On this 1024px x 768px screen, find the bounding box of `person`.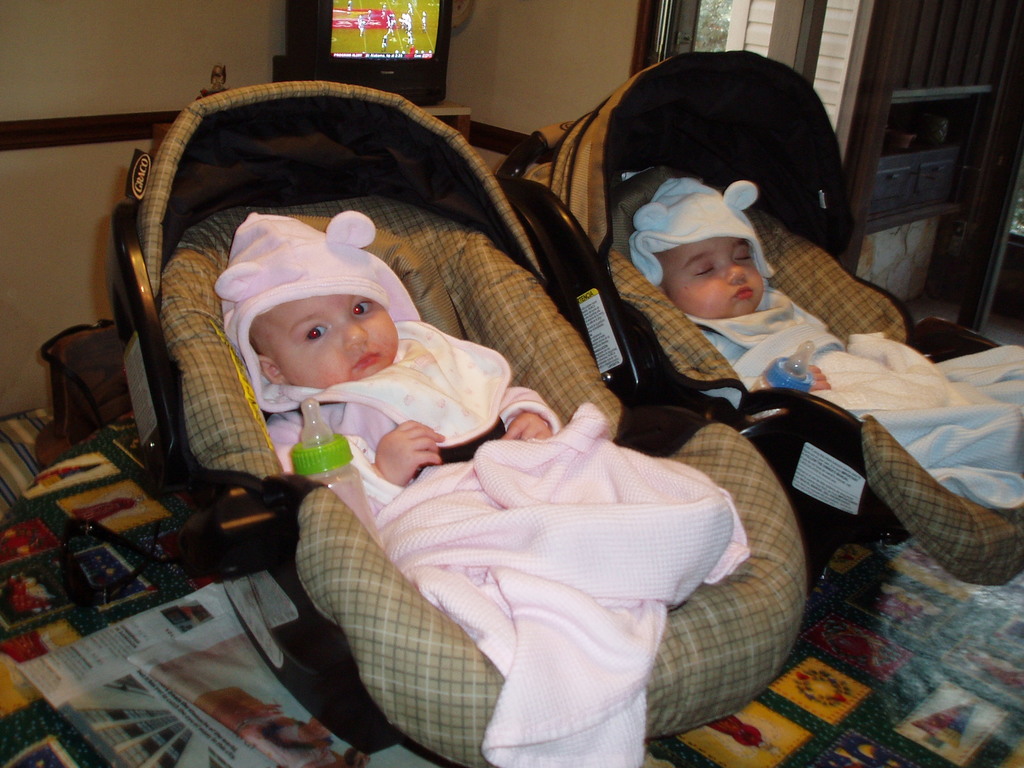
Bounding box: (225, 195, 572, 621).
